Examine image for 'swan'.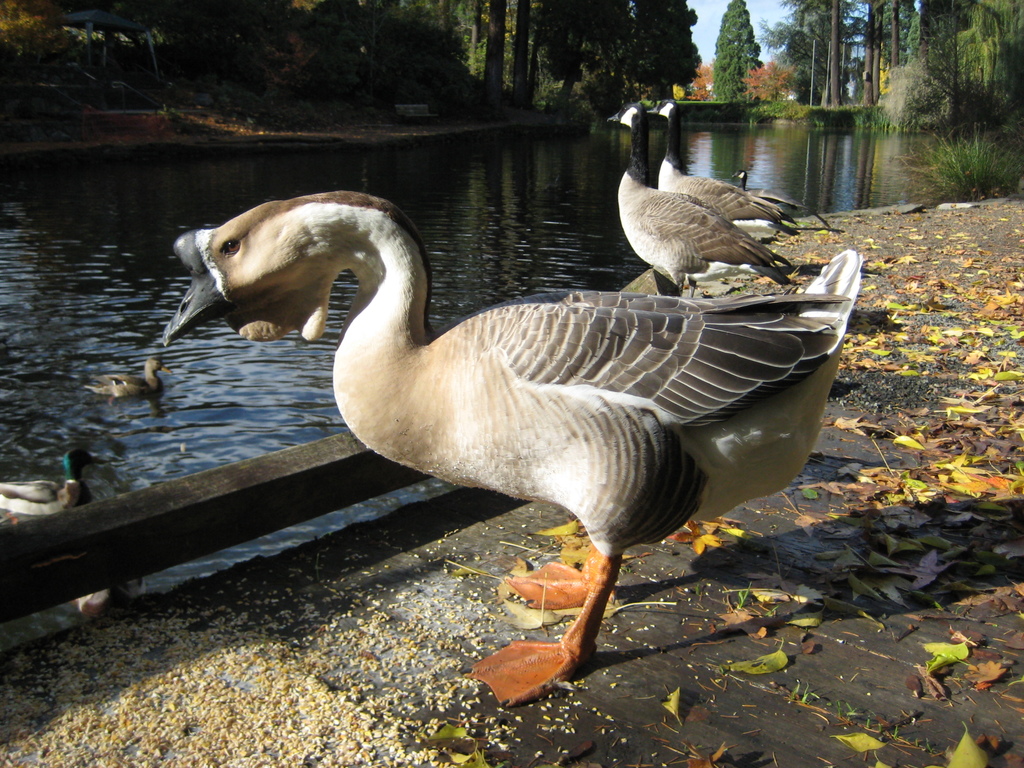
Examination result: 80, 347, 179, 405.
